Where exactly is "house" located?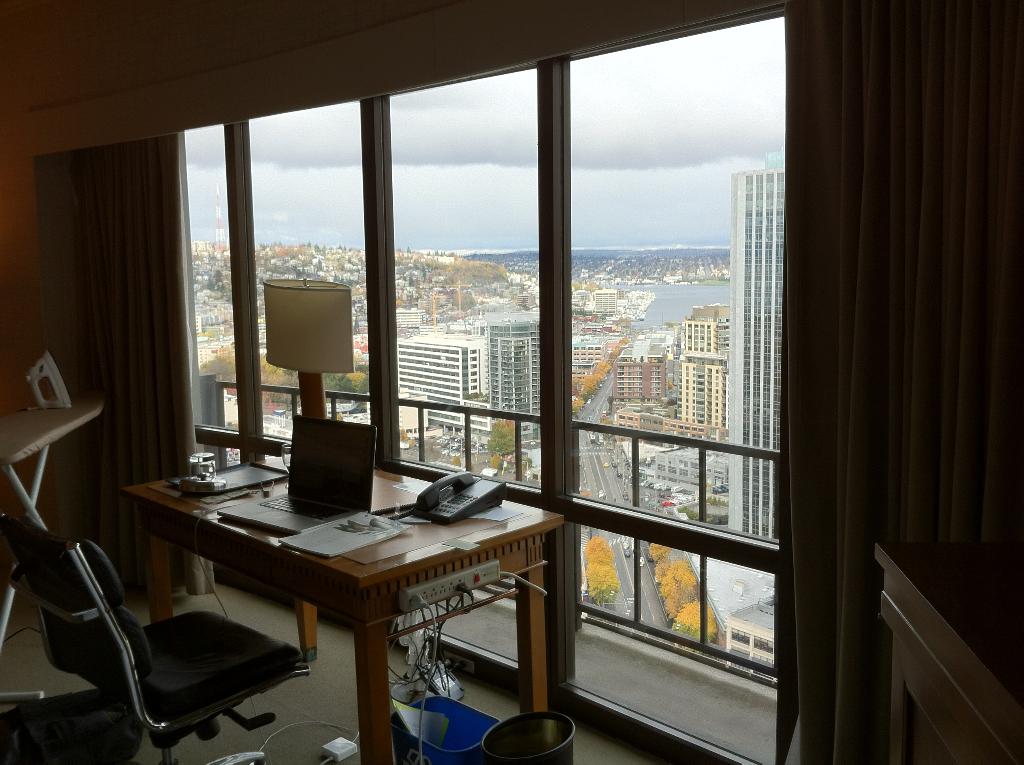
Its bounding box is x1=573, y1=337, x2=602, y2=364.
